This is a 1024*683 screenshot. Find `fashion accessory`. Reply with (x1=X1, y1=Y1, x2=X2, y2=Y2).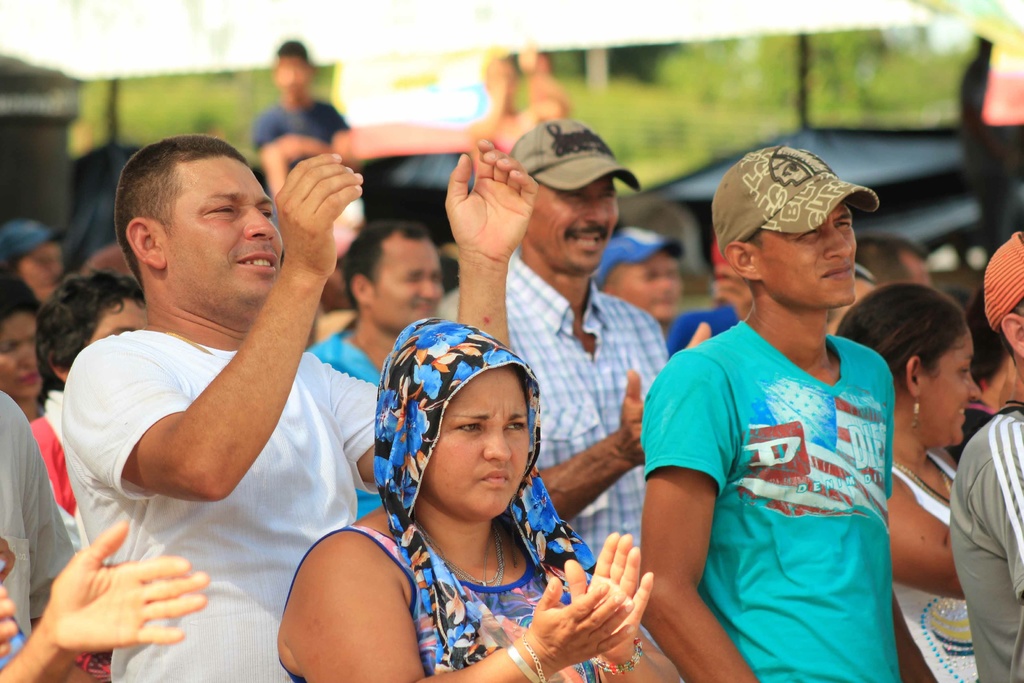
(x1=915, y1=388, x2=922, y2=429).
